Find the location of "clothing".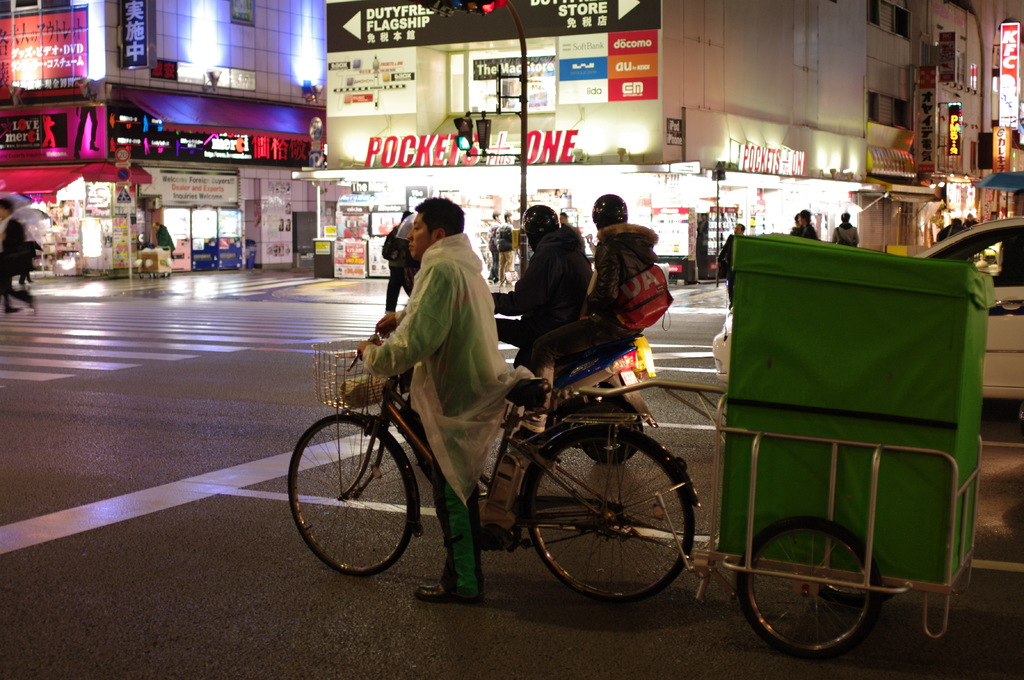
Location: 831/223/859/246.
